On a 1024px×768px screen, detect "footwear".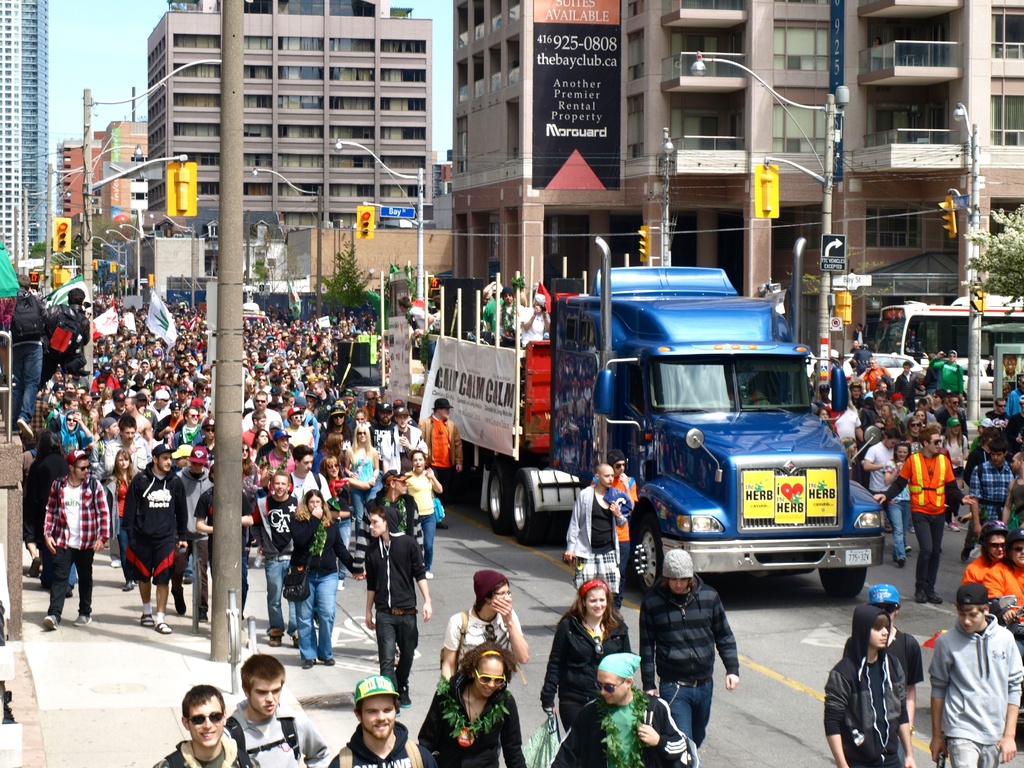
box=[302, 651, 314, 669].
